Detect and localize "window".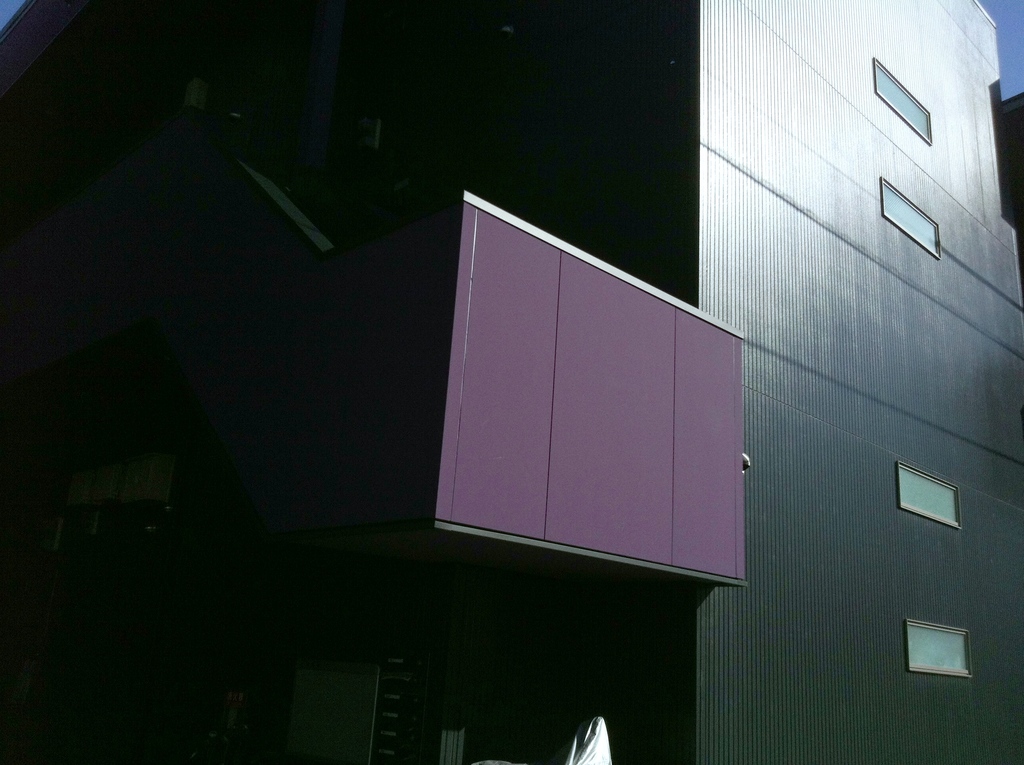
Localized at {"left": 892, "top": 463, "right": 962, "bottom": 531}.
